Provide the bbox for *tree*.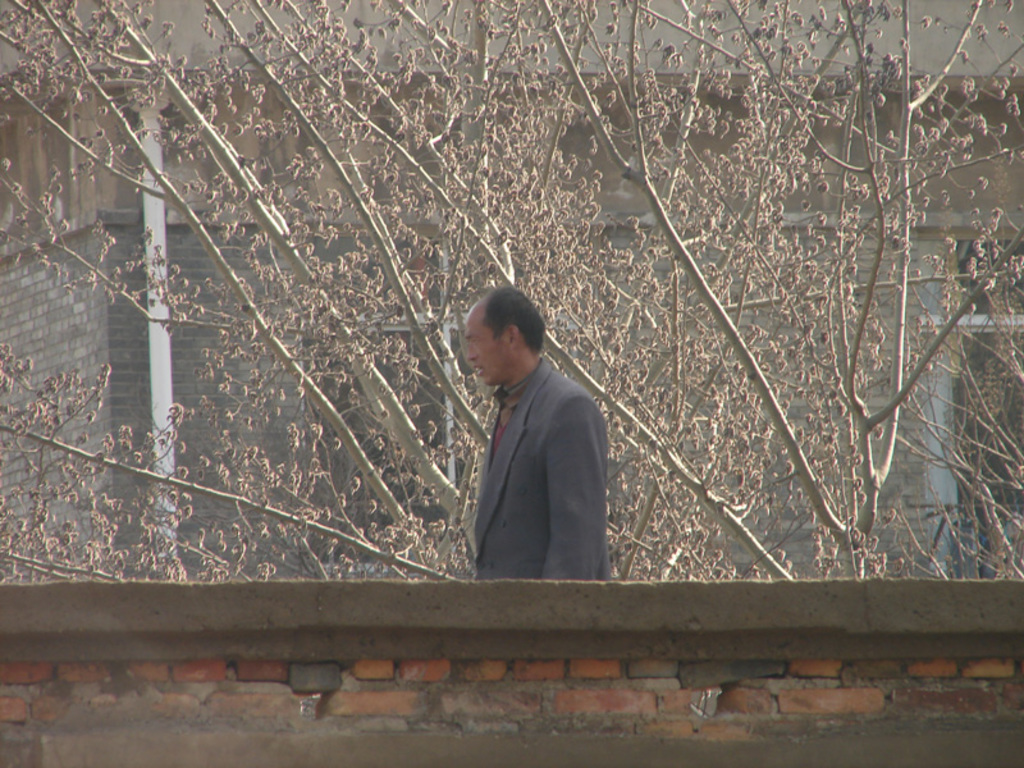
region(0, 0, 1023, 580).
